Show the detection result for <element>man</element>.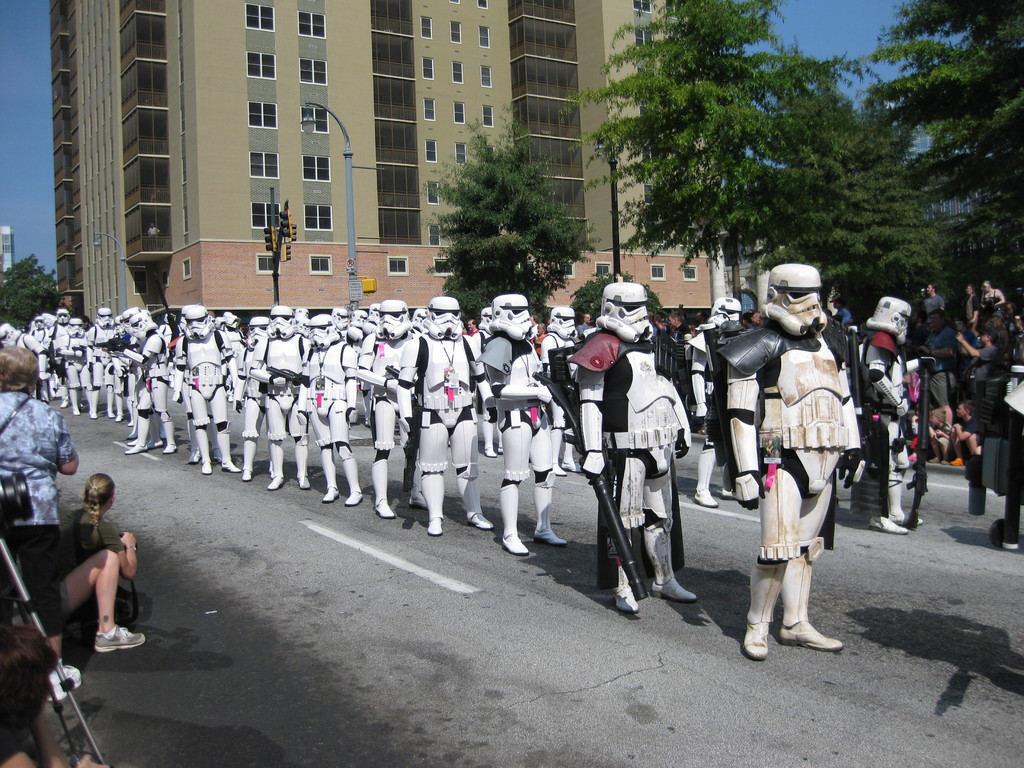
916, 280, 945, 318.
